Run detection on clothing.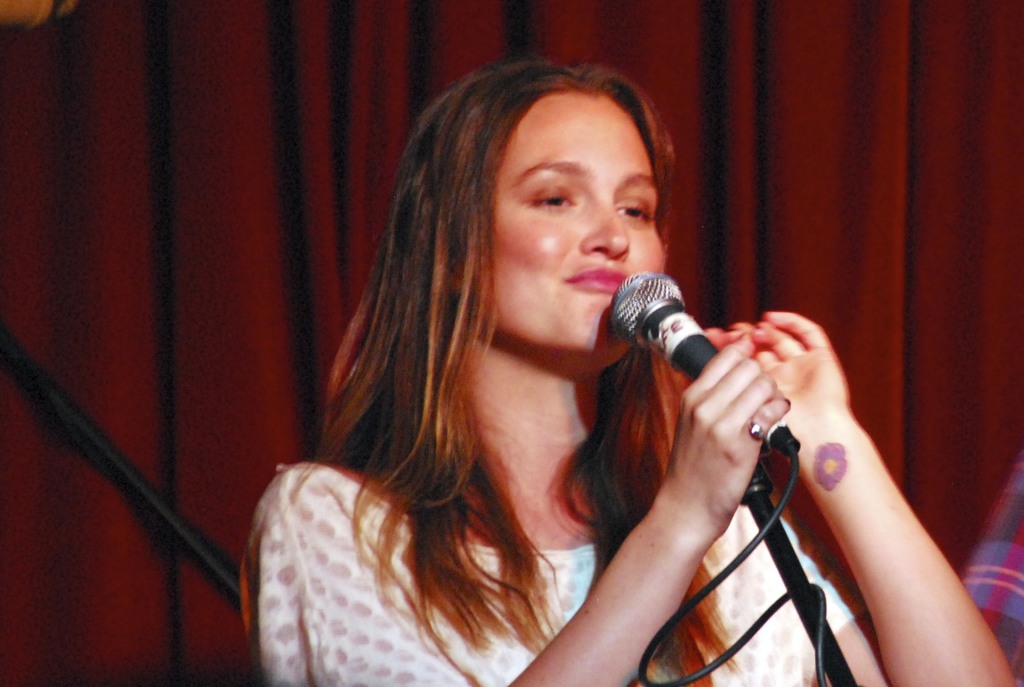
Result: 964/451/1023/686.
